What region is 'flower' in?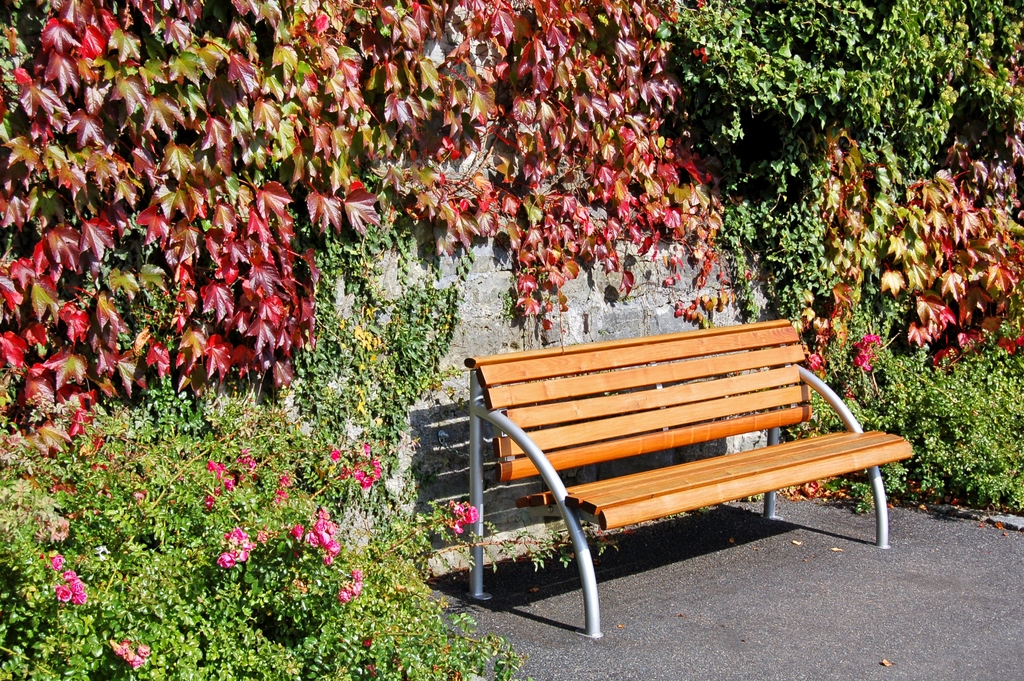
Rect(335, 587, 351, 603).
